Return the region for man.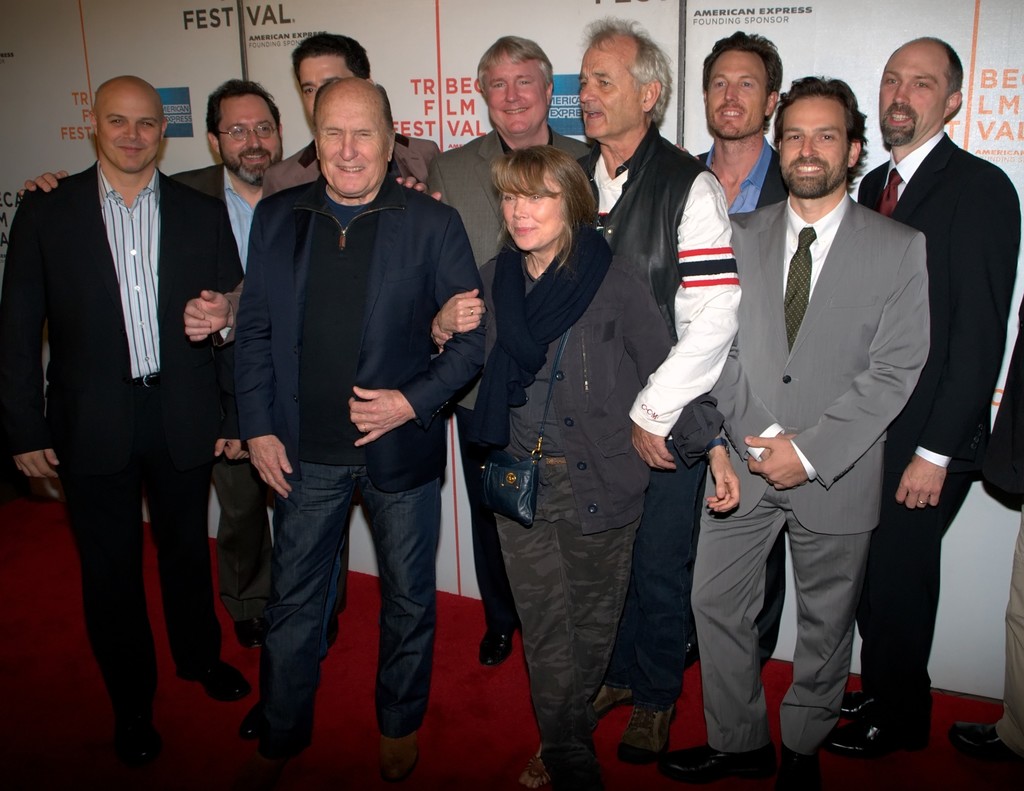
<region>549, 28, 733, 765</region>.
